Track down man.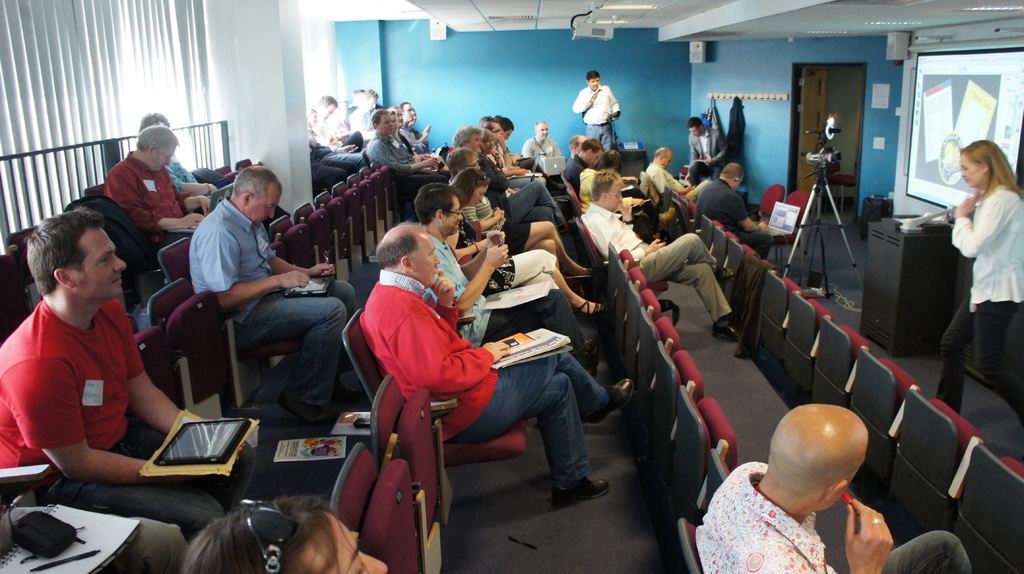
Tracked to select_region(701, 403, 973, 573).
